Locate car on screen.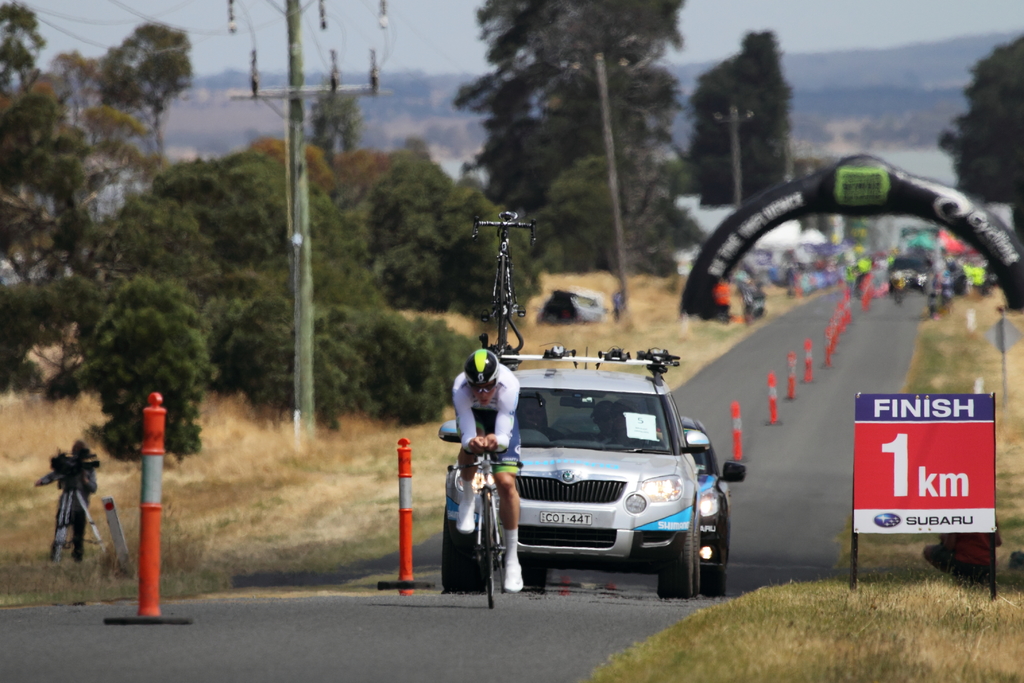
On screen at box=[887, 248, 933, 293].
